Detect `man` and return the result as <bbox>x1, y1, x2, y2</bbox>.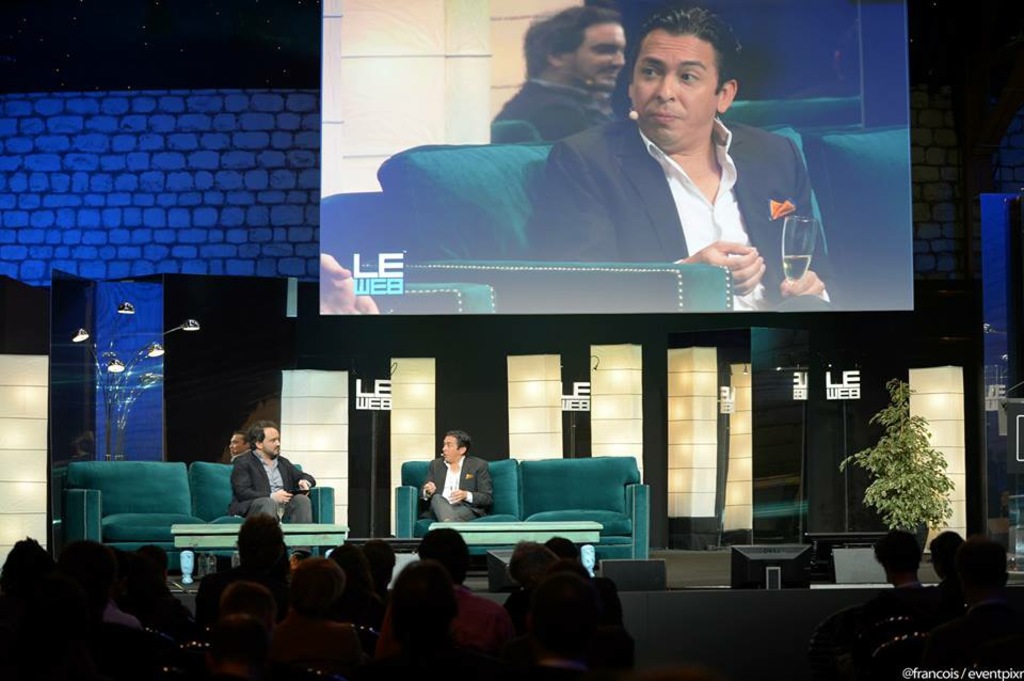
<bbox>381, 527, 514, 648</bbox>.
